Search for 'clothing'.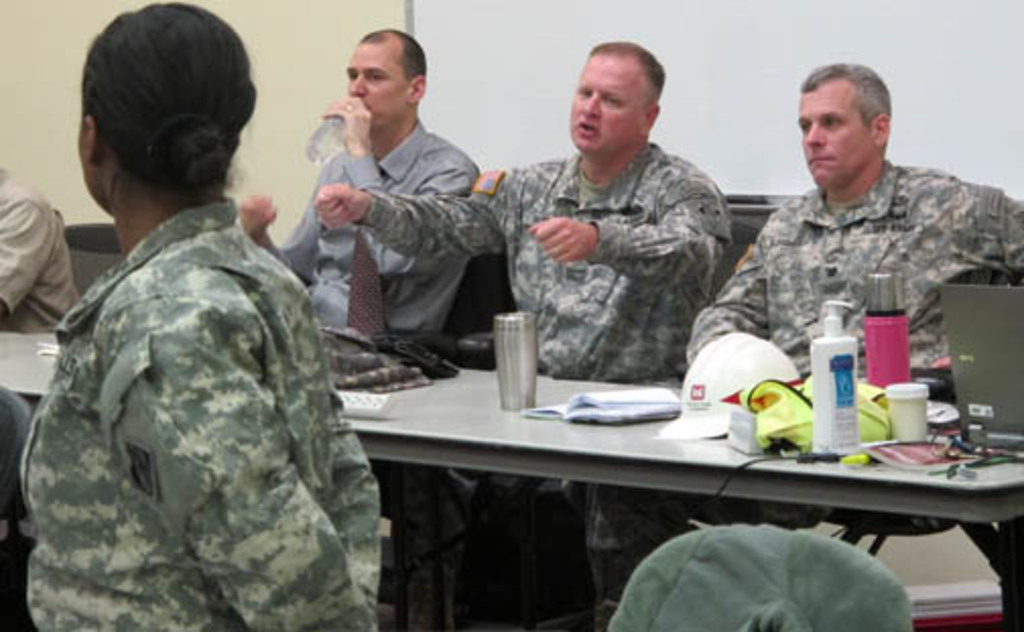
Found at 10/165/79/327.
